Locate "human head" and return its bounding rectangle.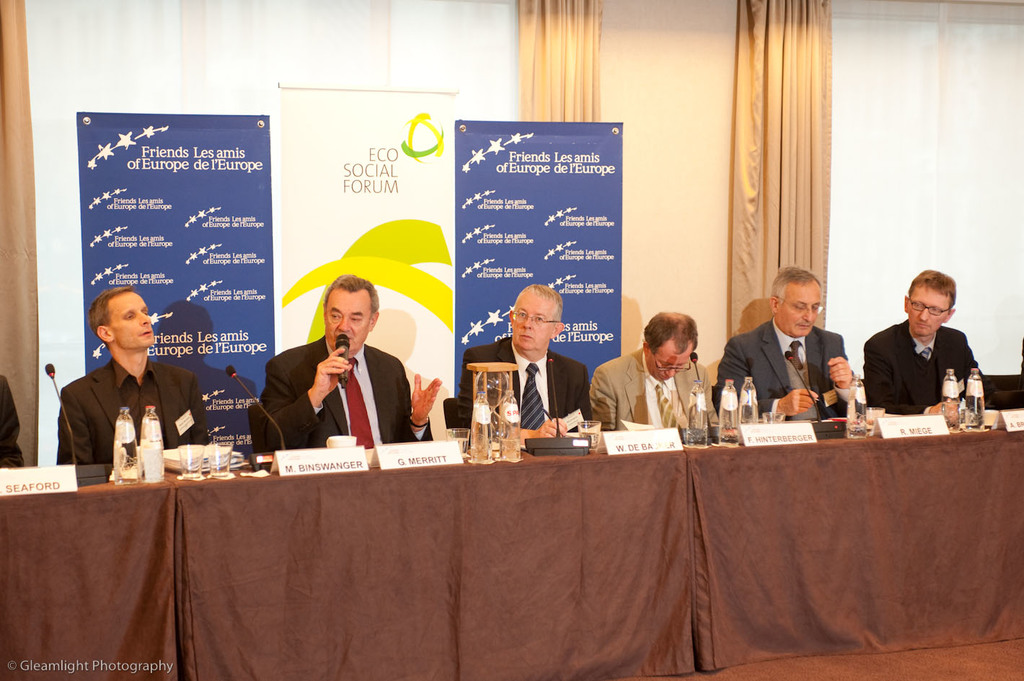
766,267,821,340.
